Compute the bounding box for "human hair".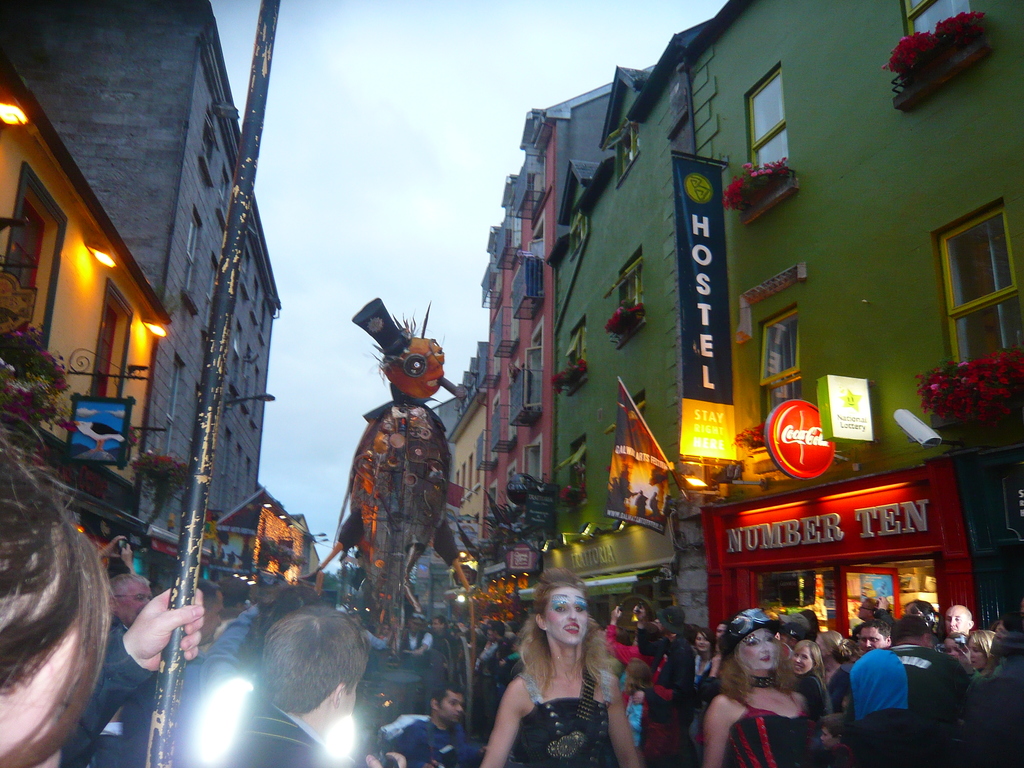
[x1=493, y1=622, x2=504, y2=639].
